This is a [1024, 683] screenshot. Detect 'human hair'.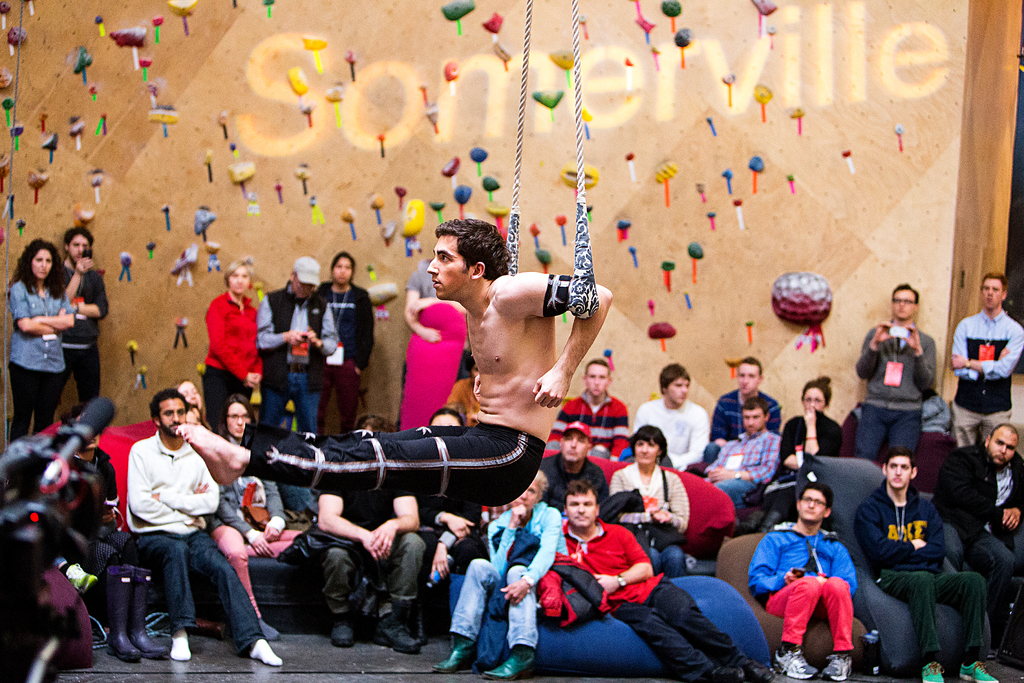
740 395 769 420.
